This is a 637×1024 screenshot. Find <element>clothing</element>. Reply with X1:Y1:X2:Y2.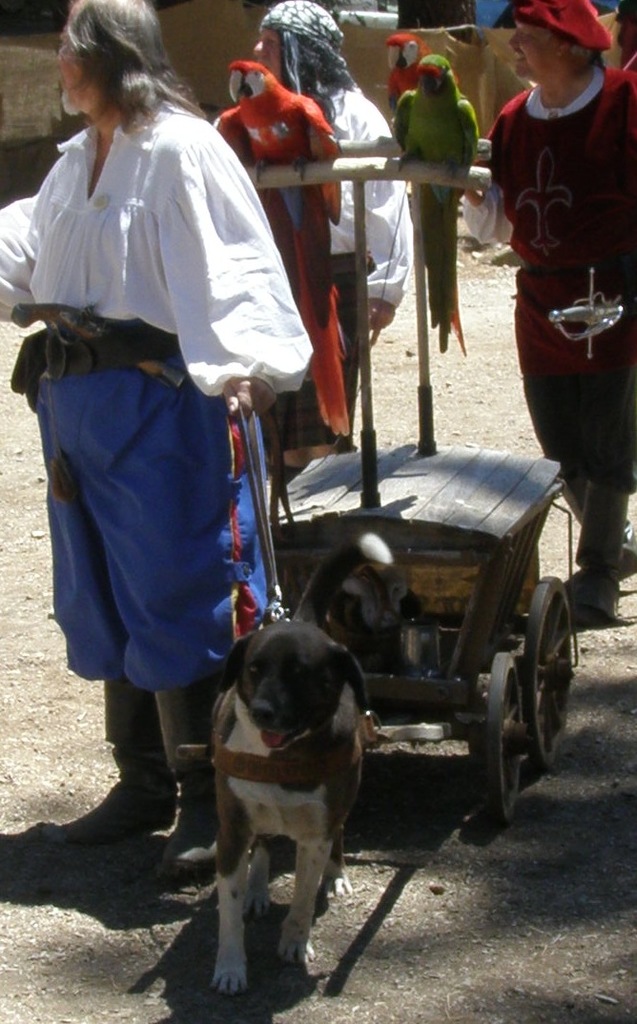
471:86:632:506.
